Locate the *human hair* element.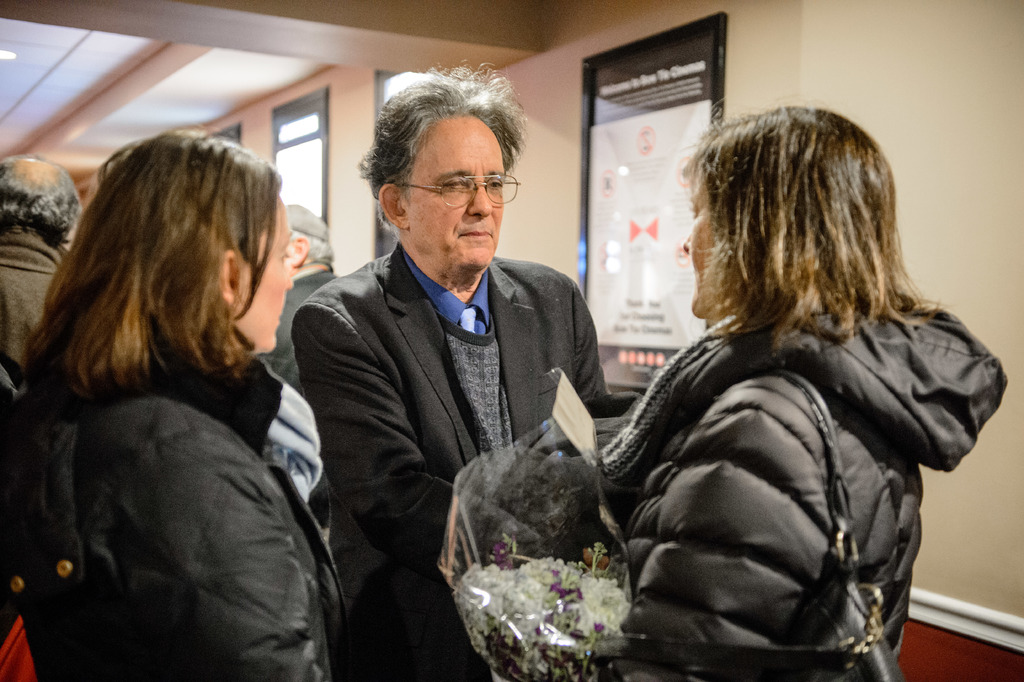
Element bbox: [left=674, top=98, right=941, bottom=340].
